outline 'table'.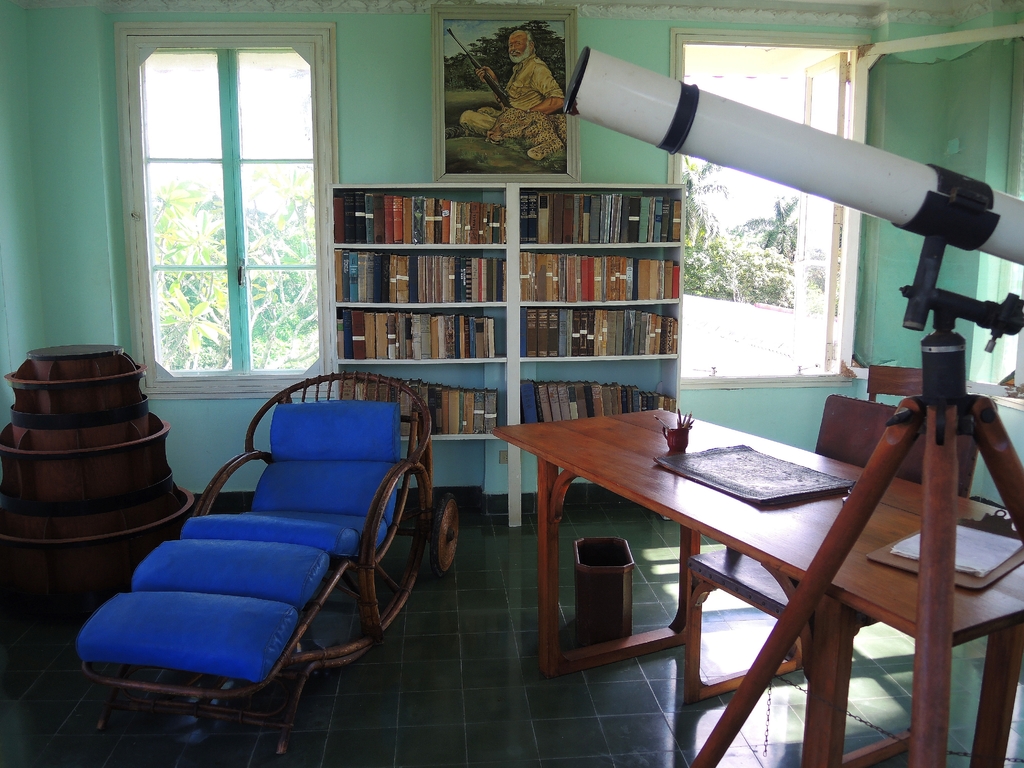
Outline: <box>505,378,973,735</box>.
